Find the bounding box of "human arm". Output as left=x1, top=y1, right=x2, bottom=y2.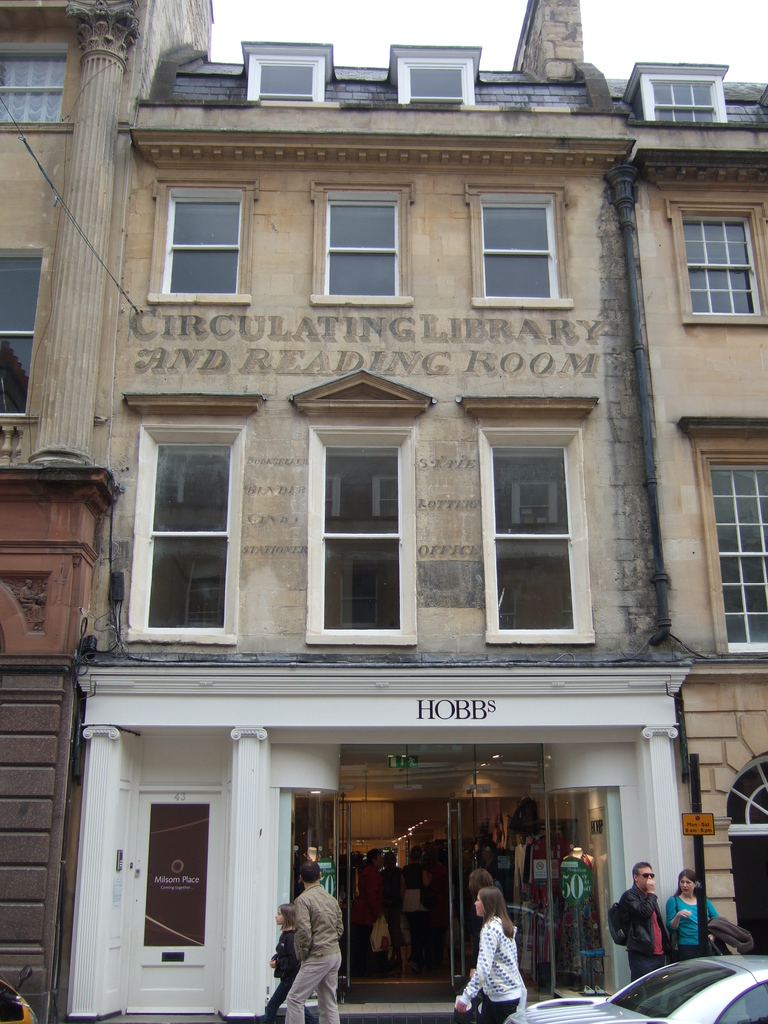
left=291, top=899, right=312, bottom=959.
